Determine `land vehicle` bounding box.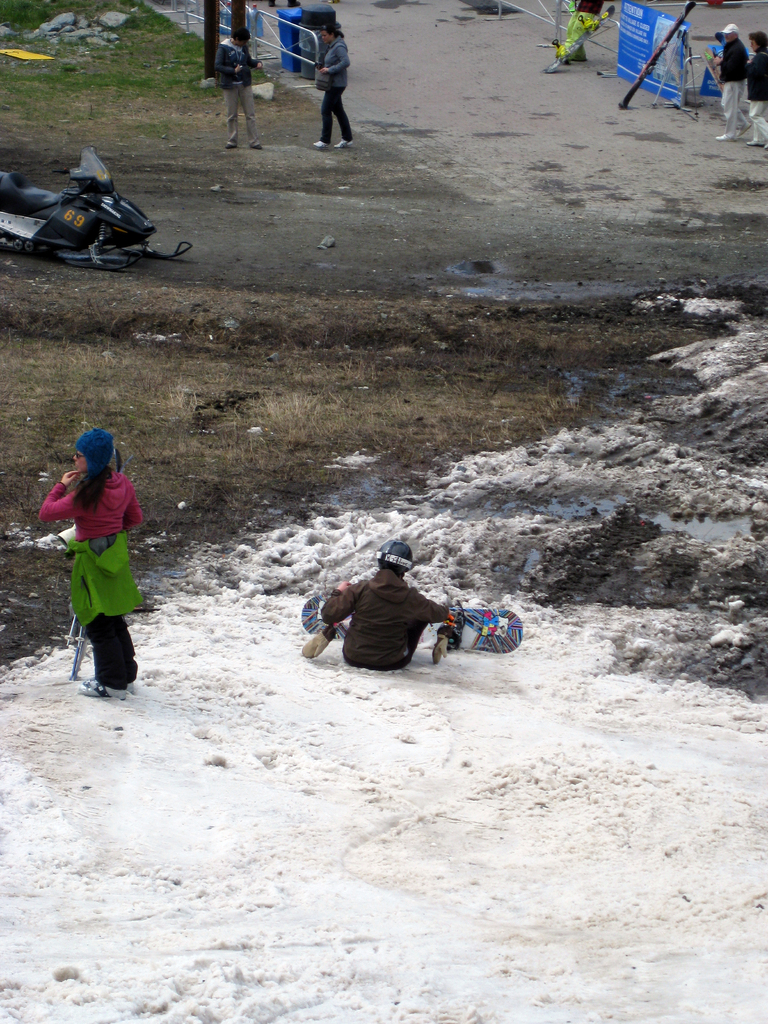
Determined: [9,144,177,262].
